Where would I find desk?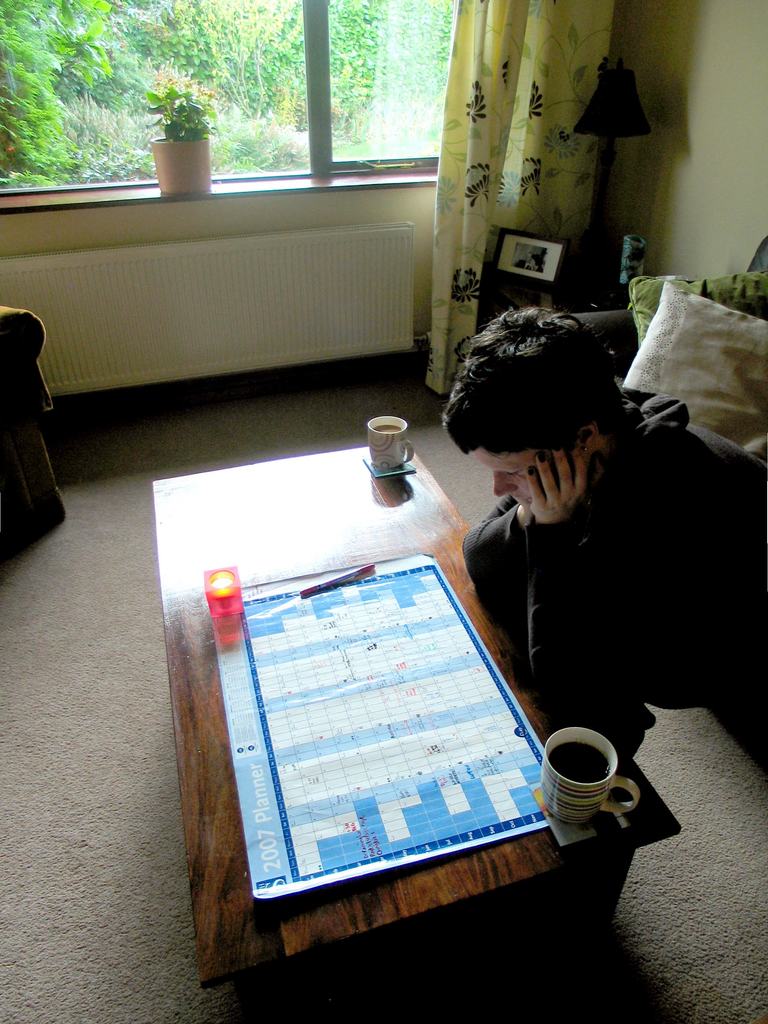
At (84,426,736,1022).
